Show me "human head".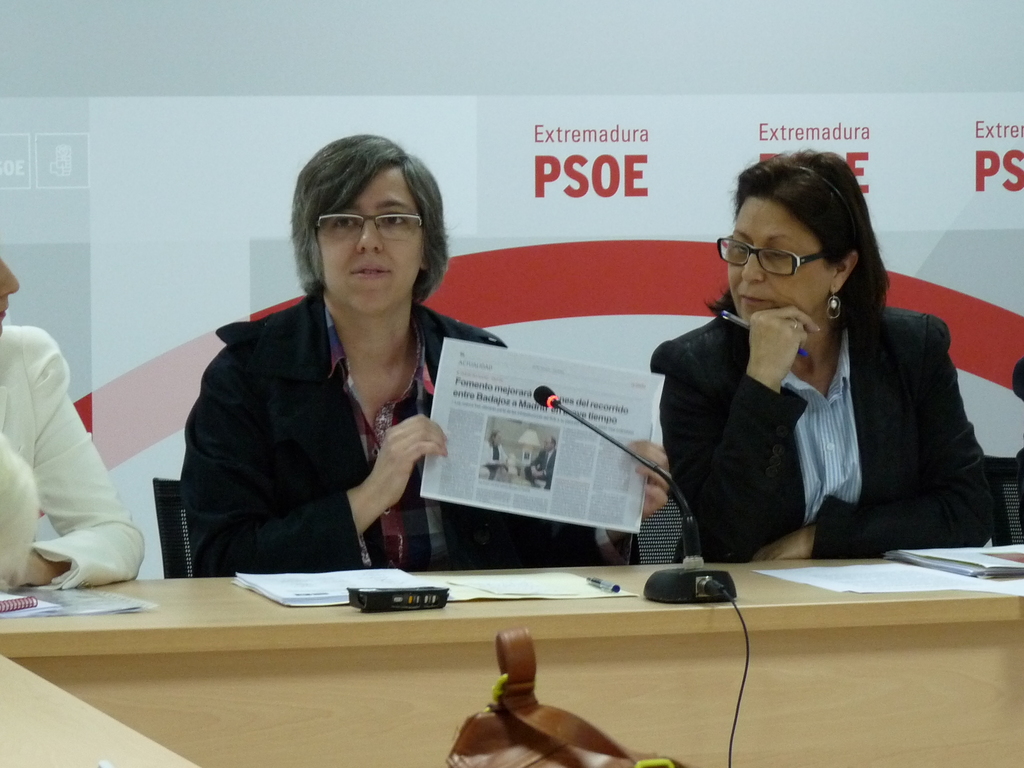
"human head" is here: bbox=(0, 260, 22, 333).
